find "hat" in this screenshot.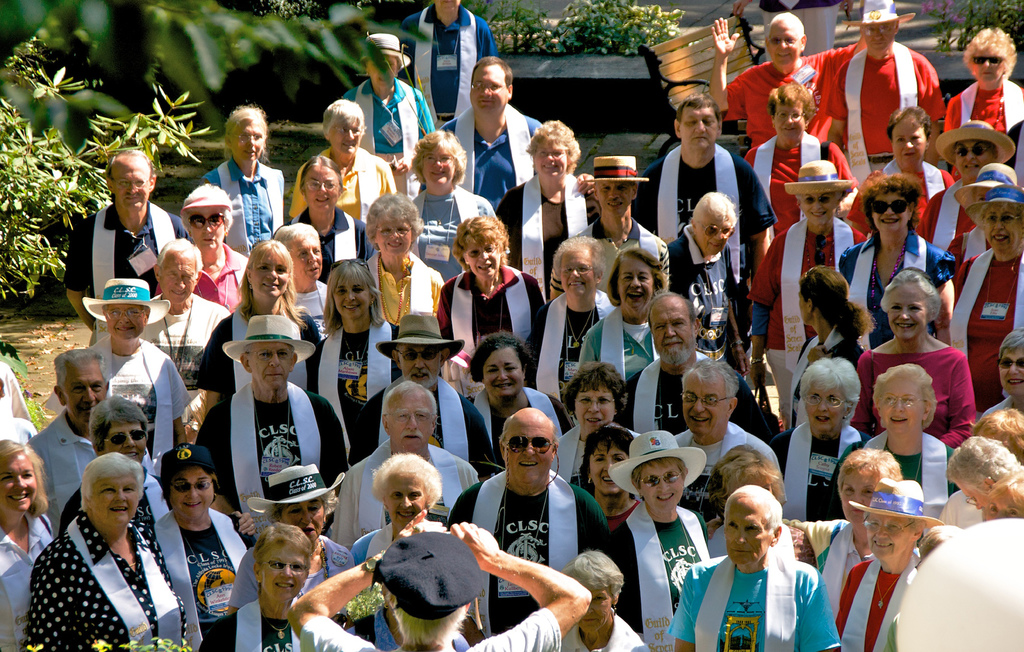
The bounding box for "hat" is 612/432/707/497.
